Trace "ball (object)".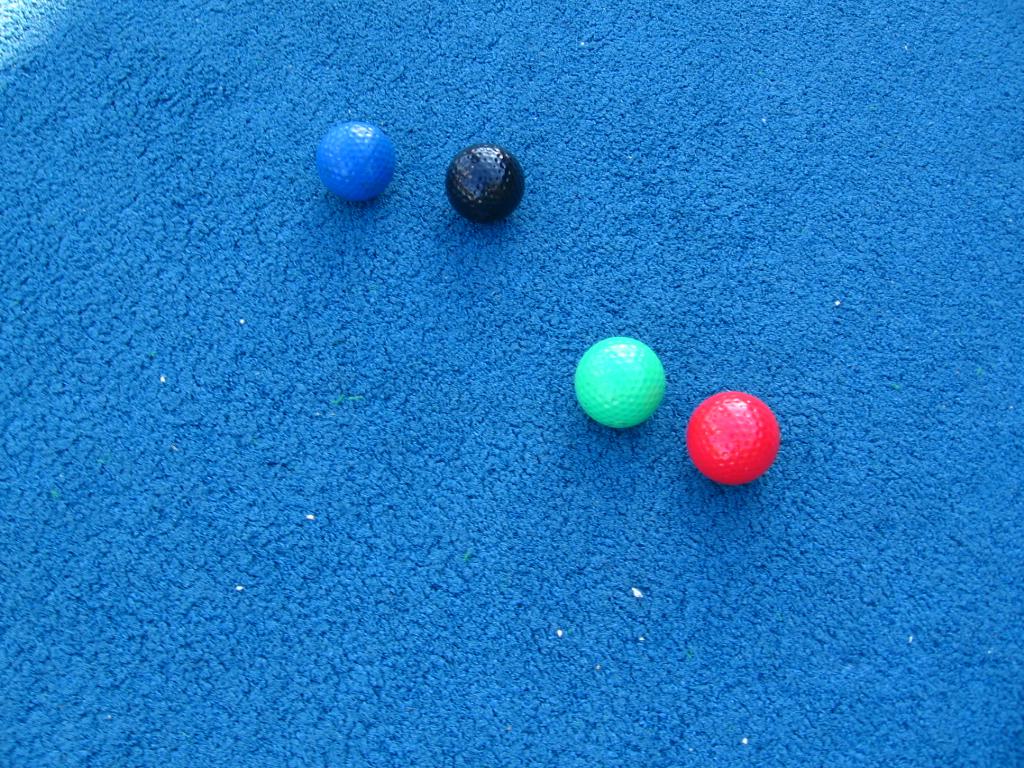
Traced to BBox(692, 383, 779, 482).
